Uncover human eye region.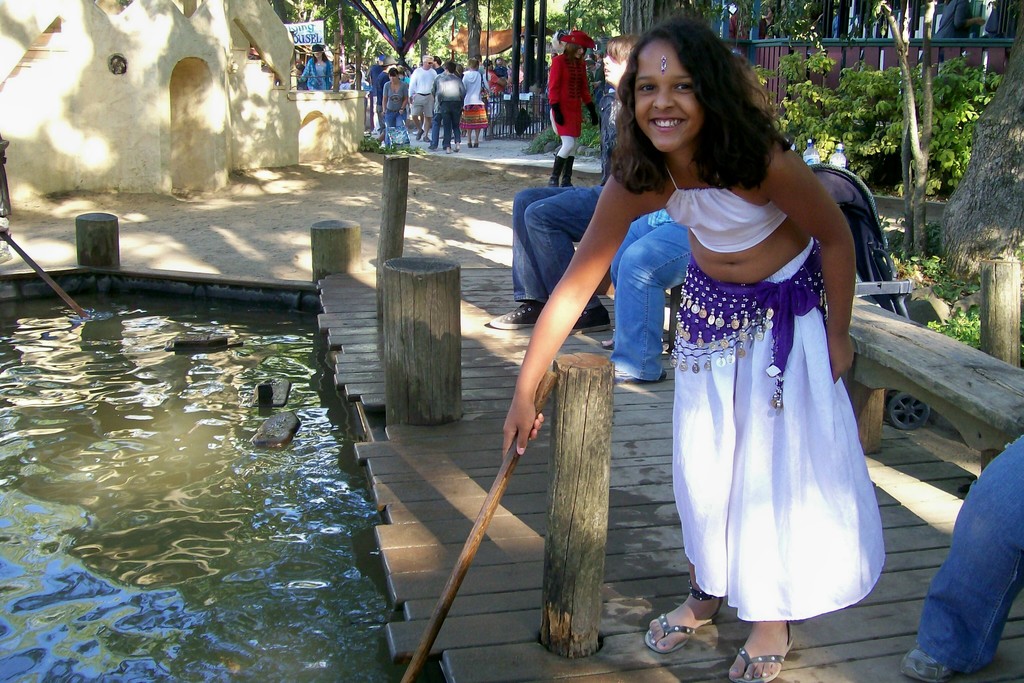
Uncovered: box(673, 76, 695, 98).
